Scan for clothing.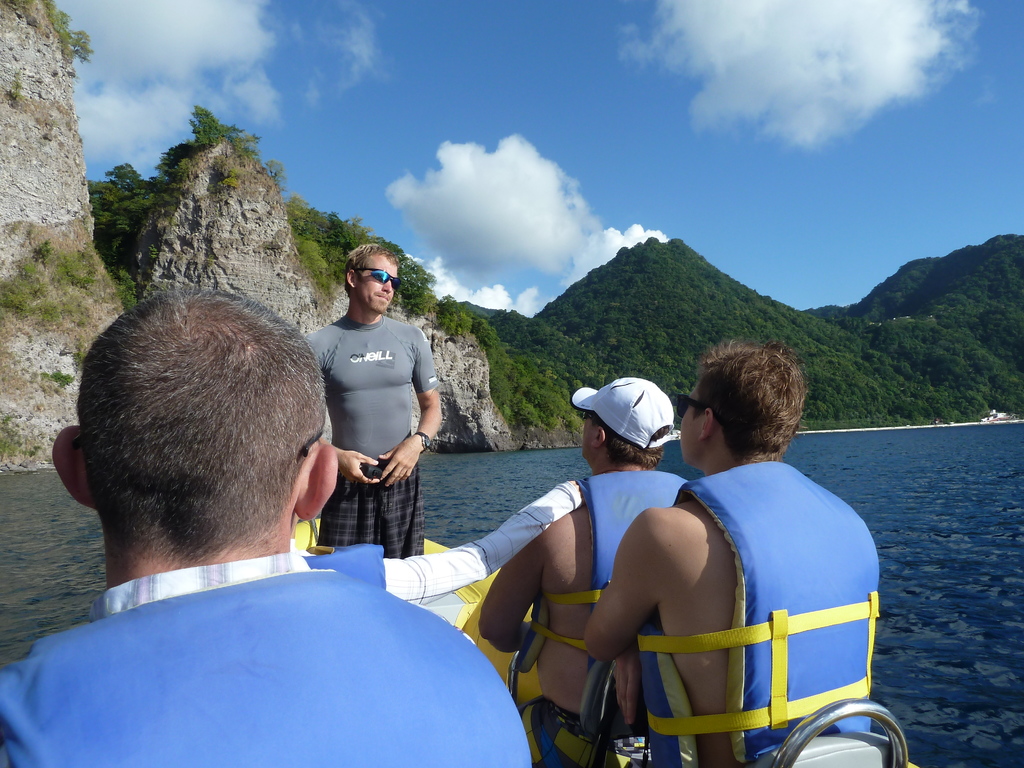
Scan result: rect(636, 441, 892, 766).
